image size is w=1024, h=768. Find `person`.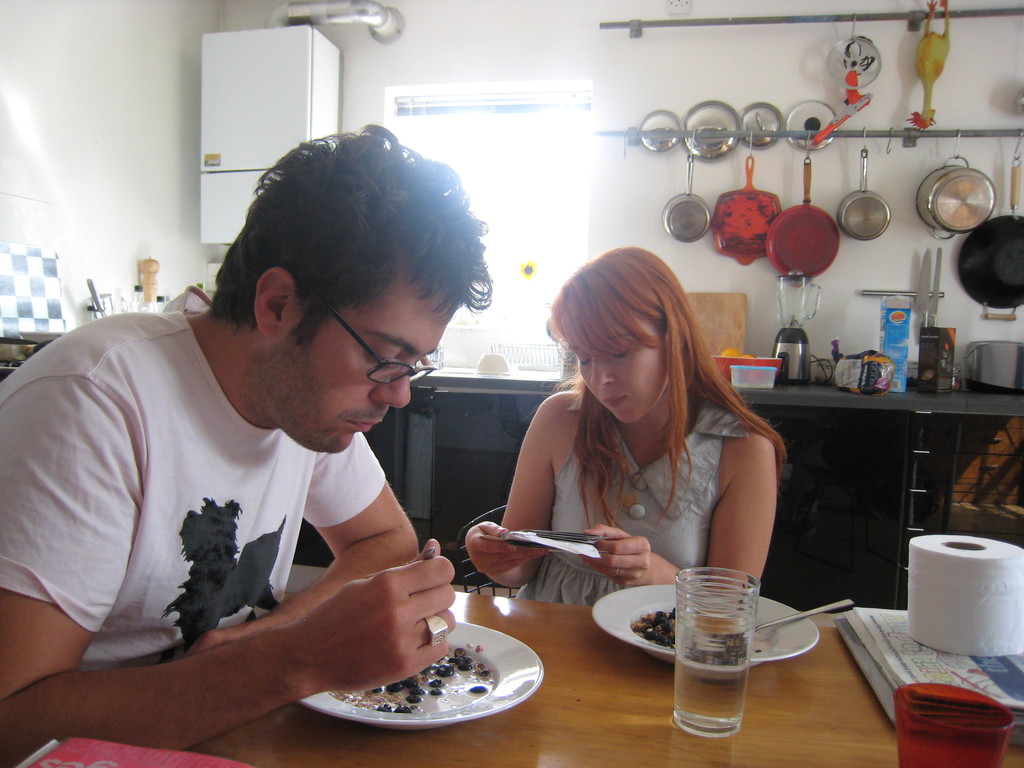
467,246,789,604.
